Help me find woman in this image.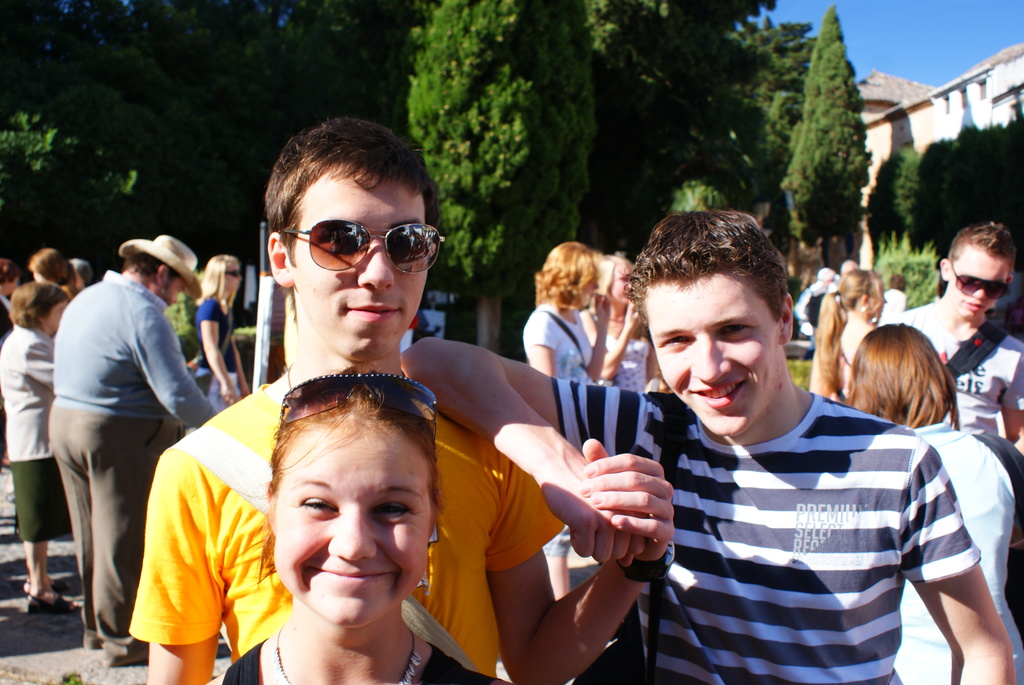
Found it: 521:237:610:603.
